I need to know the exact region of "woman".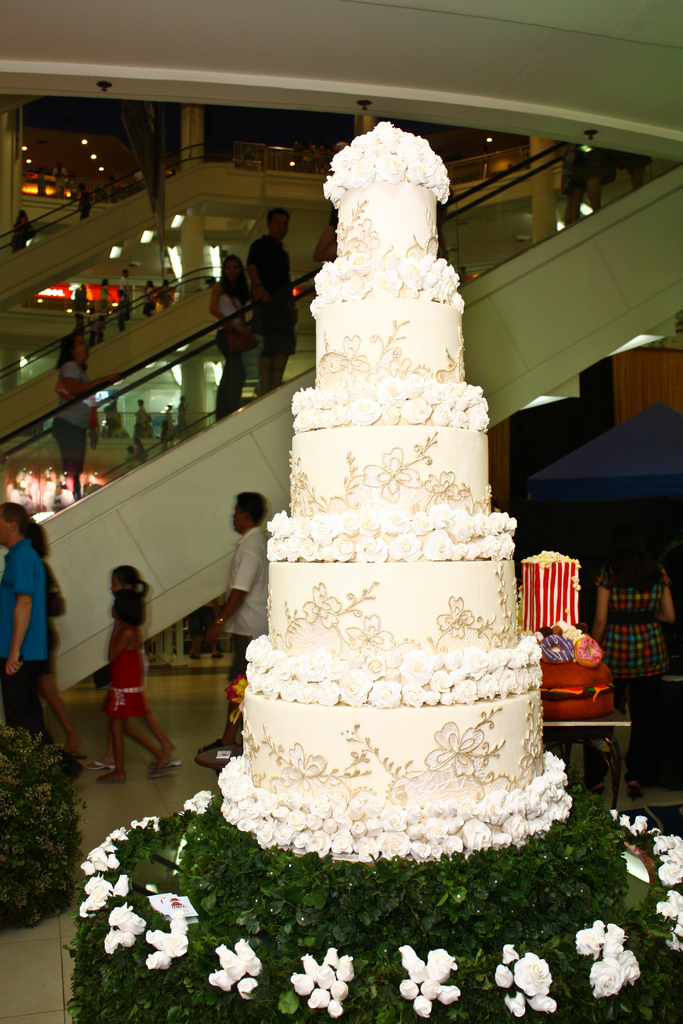
Region: 311 206 336 268.
